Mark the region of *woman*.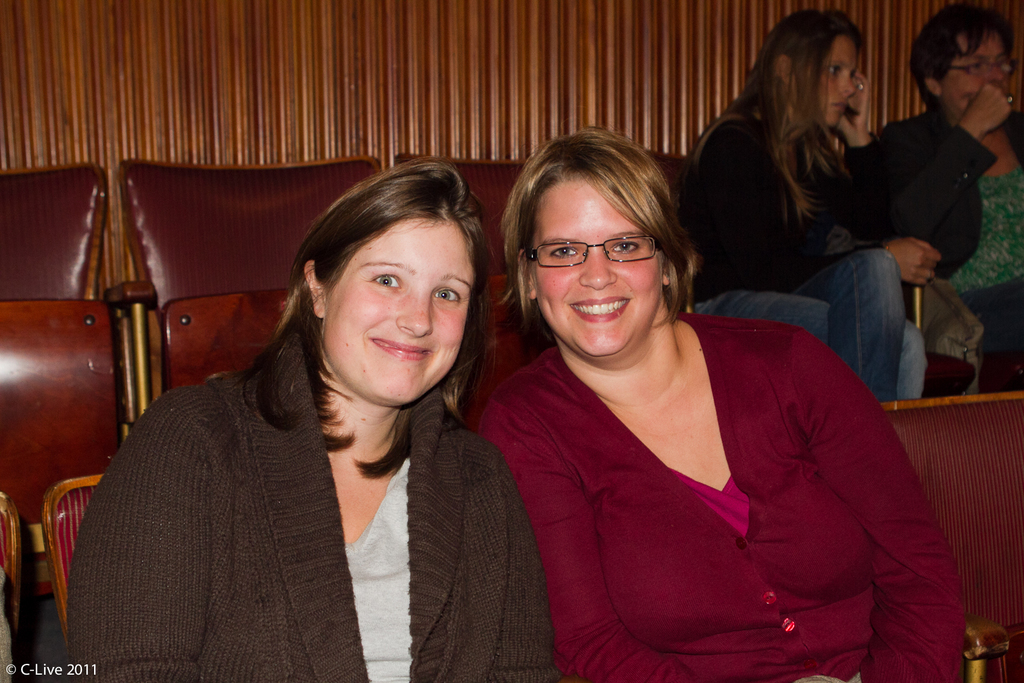
Region: left=467, top=122, right=975, bottom=682.
